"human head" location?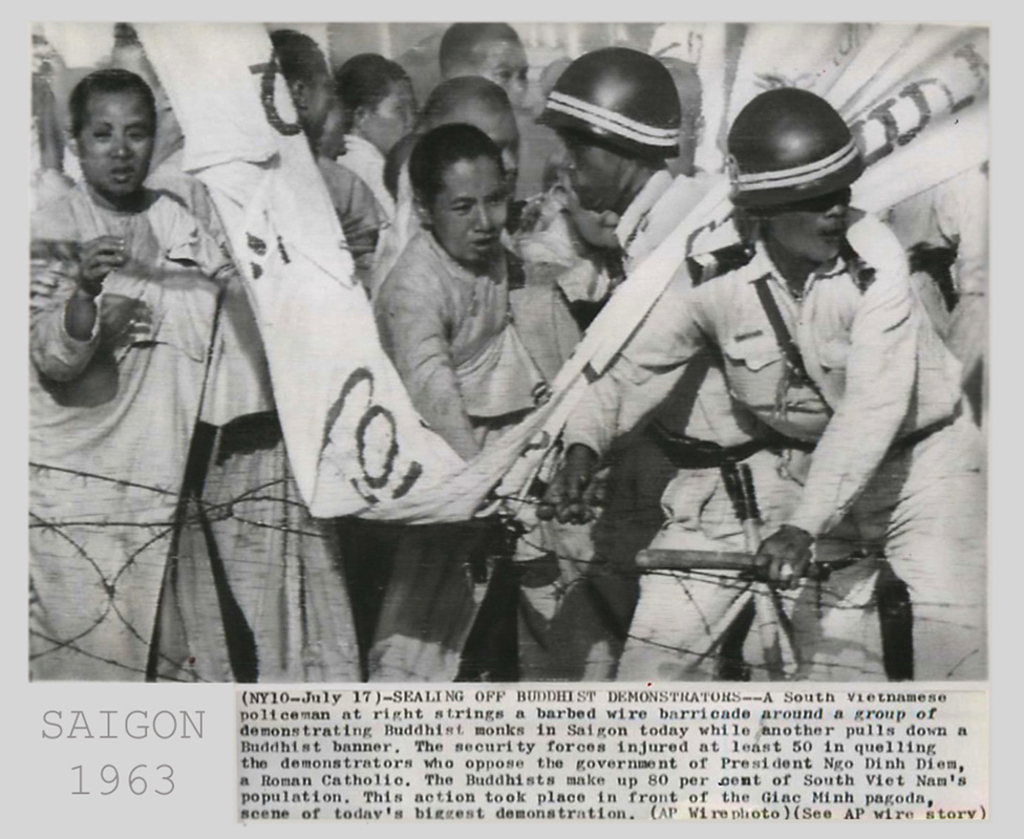
select_region(51, 50, 162, 196)
